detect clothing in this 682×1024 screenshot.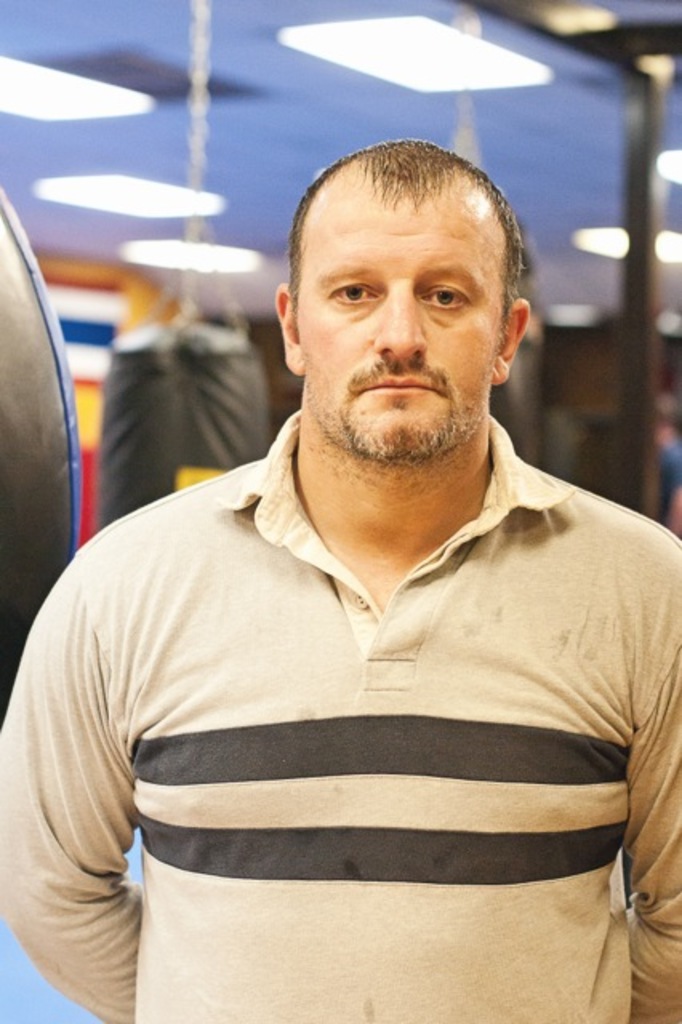
Detection: 35:347:660:1005.
